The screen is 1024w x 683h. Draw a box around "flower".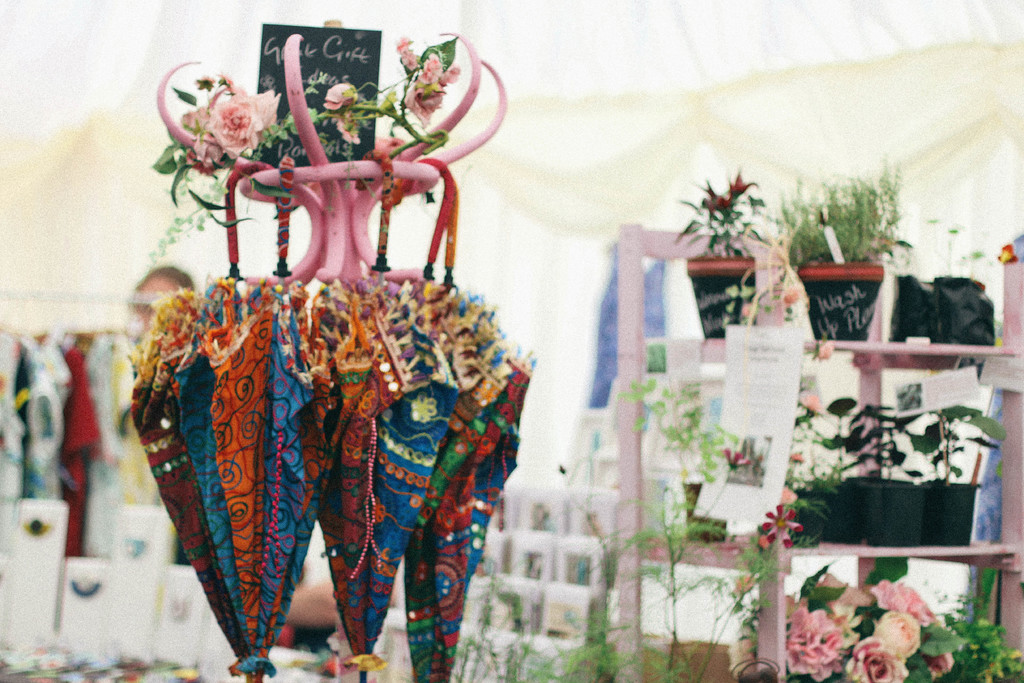
756/535/771/551.
